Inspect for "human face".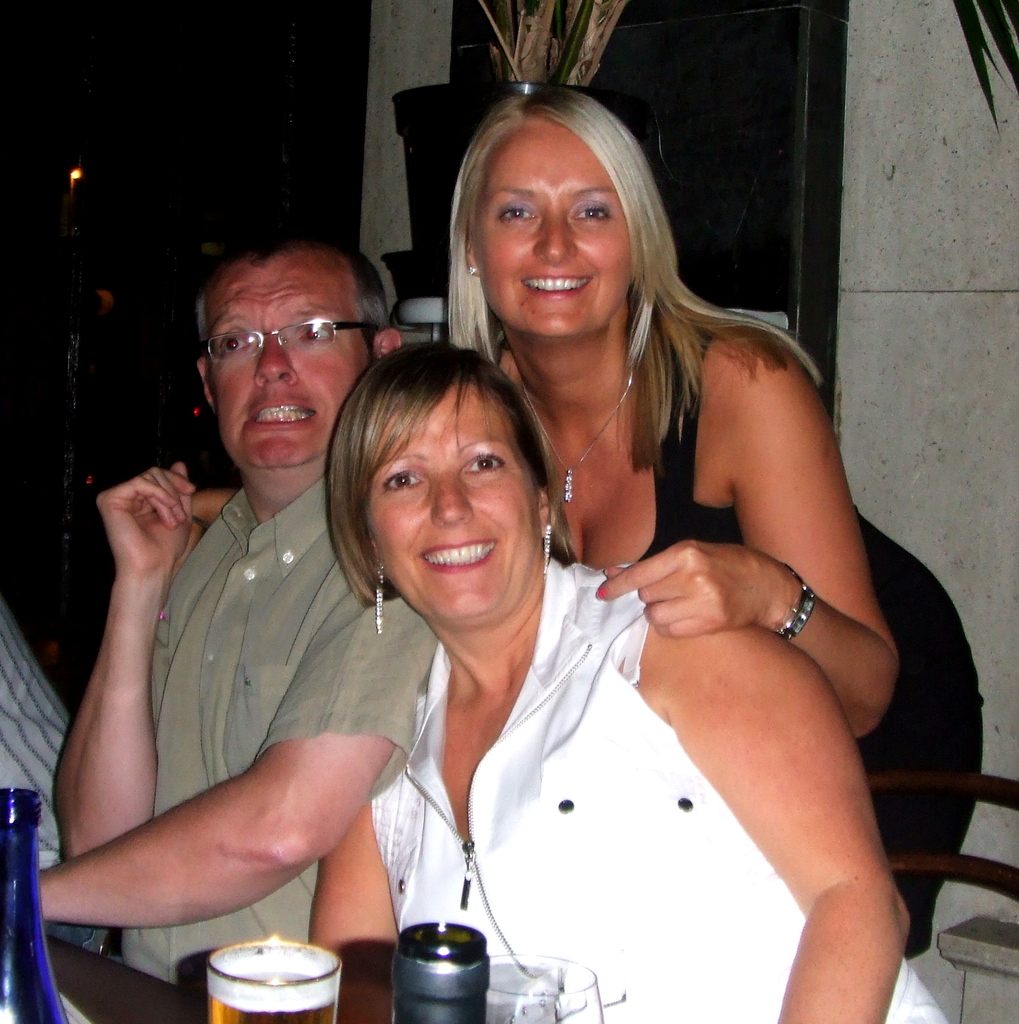
Inspection: bbox=(352, 388, 538, 626).
